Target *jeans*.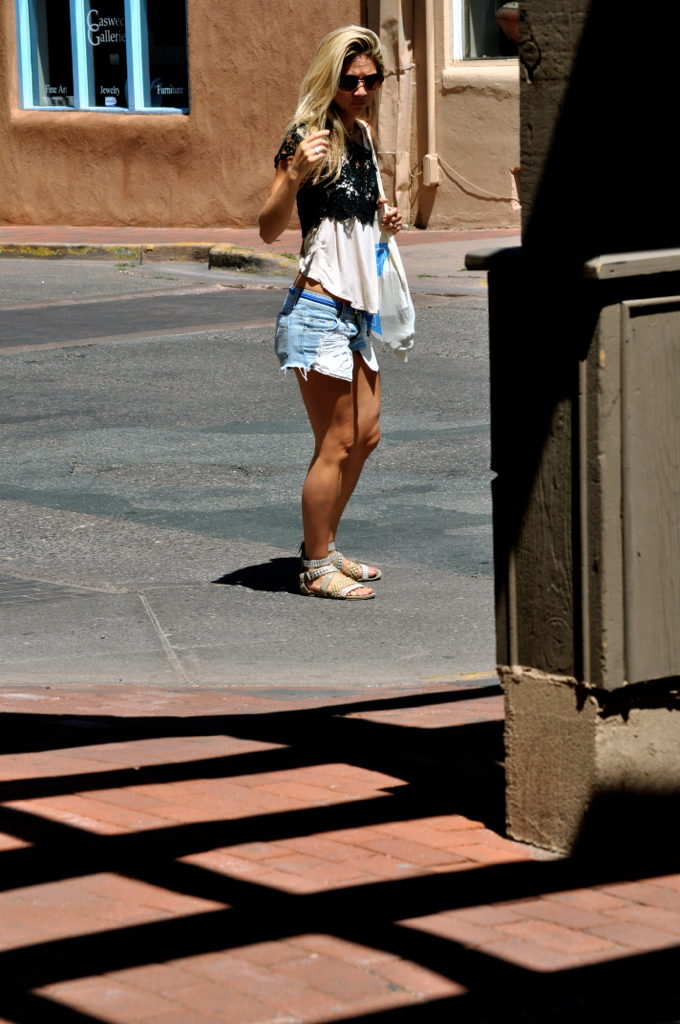
Target region: {"x1": 272, "y1": 306, "x2": 390, "y2": 365}.
